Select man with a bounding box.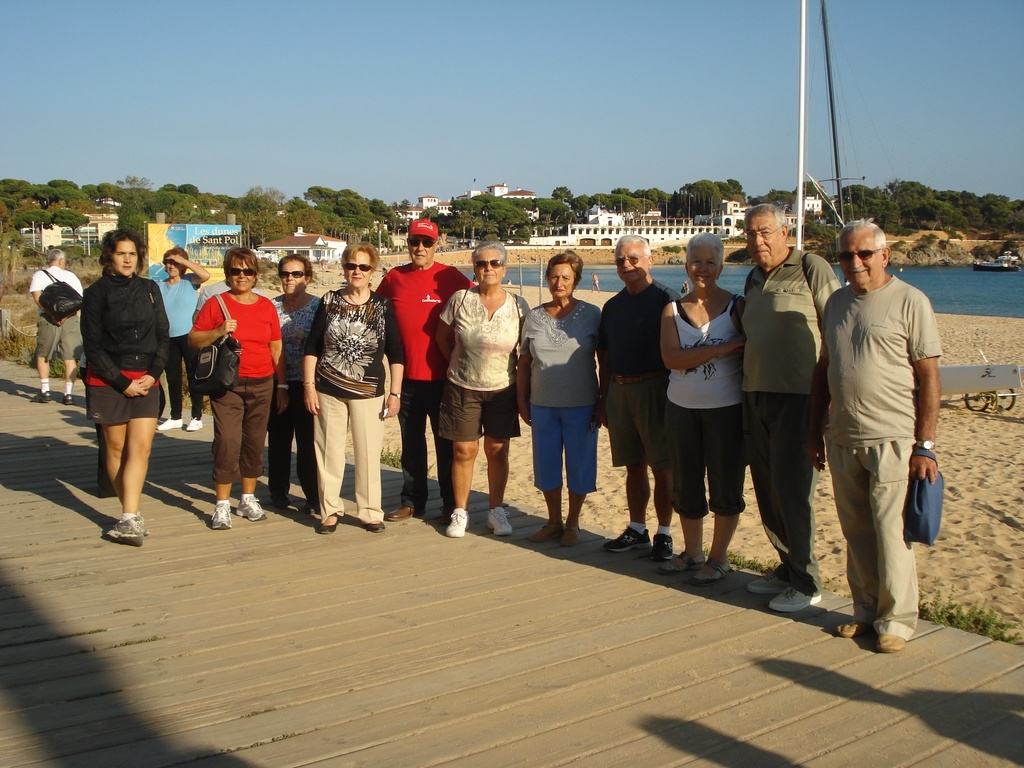
598,225,678,572.
